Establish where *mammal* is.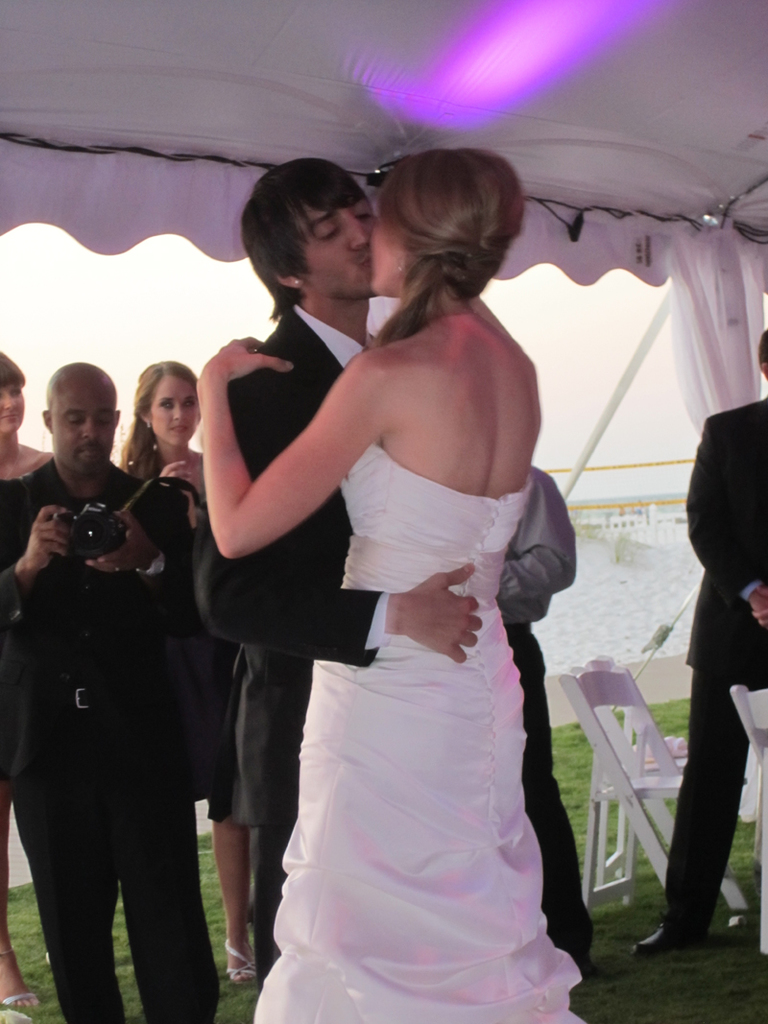
Established at box(0, 363, 224, 1023).
